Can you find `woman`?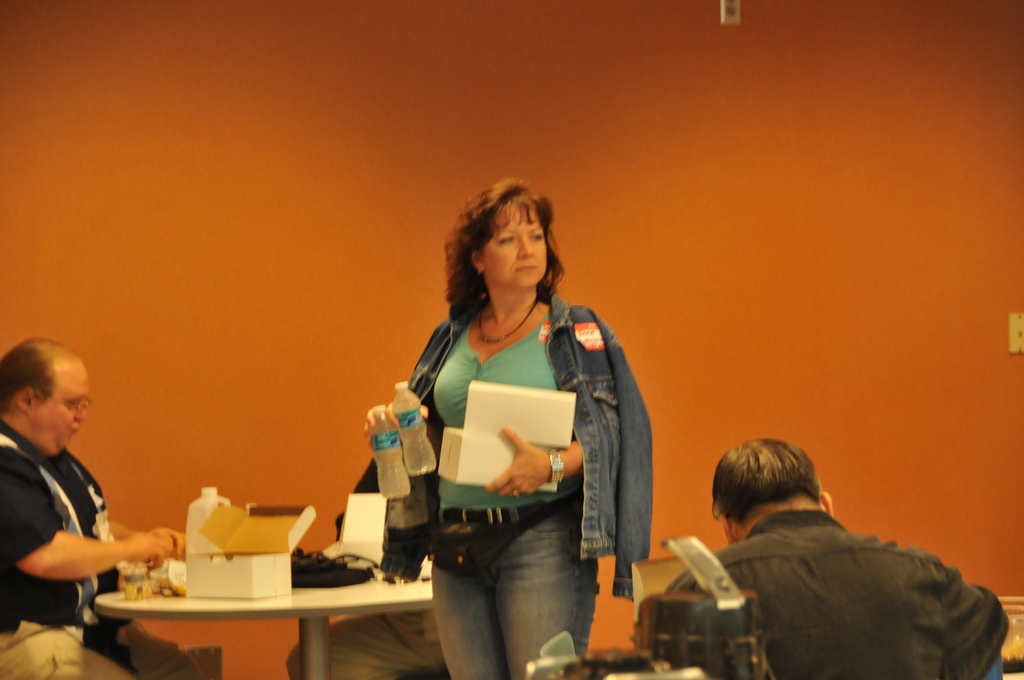
Yes, bounding box: (left=0, top=337, right=207, bottom=679).
